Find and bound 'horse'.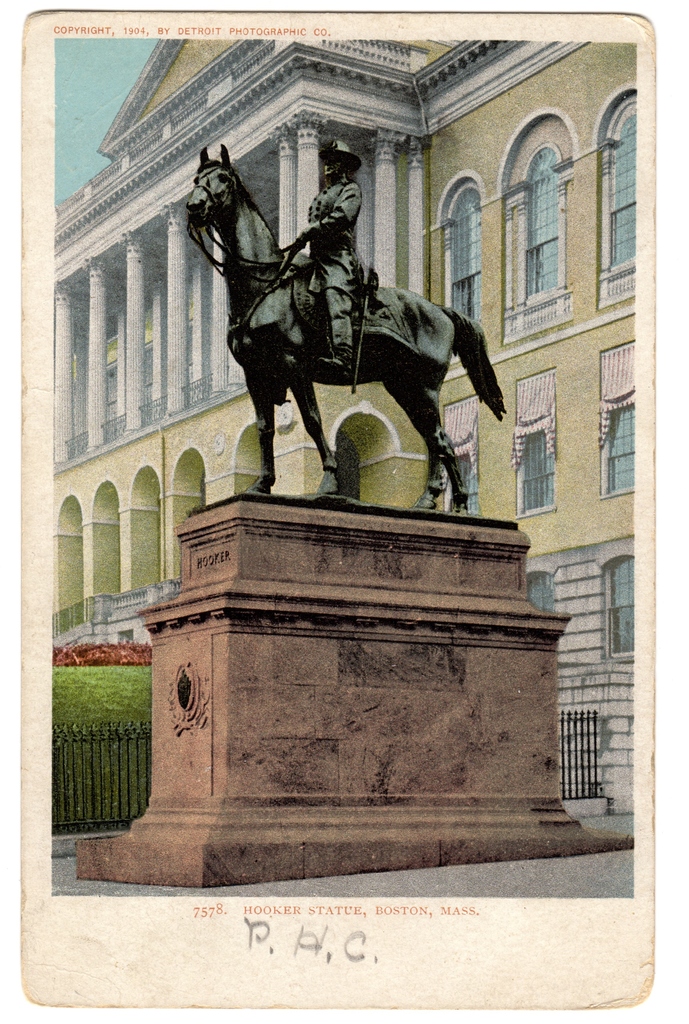
Bound: [183, 140, 506, 509].
